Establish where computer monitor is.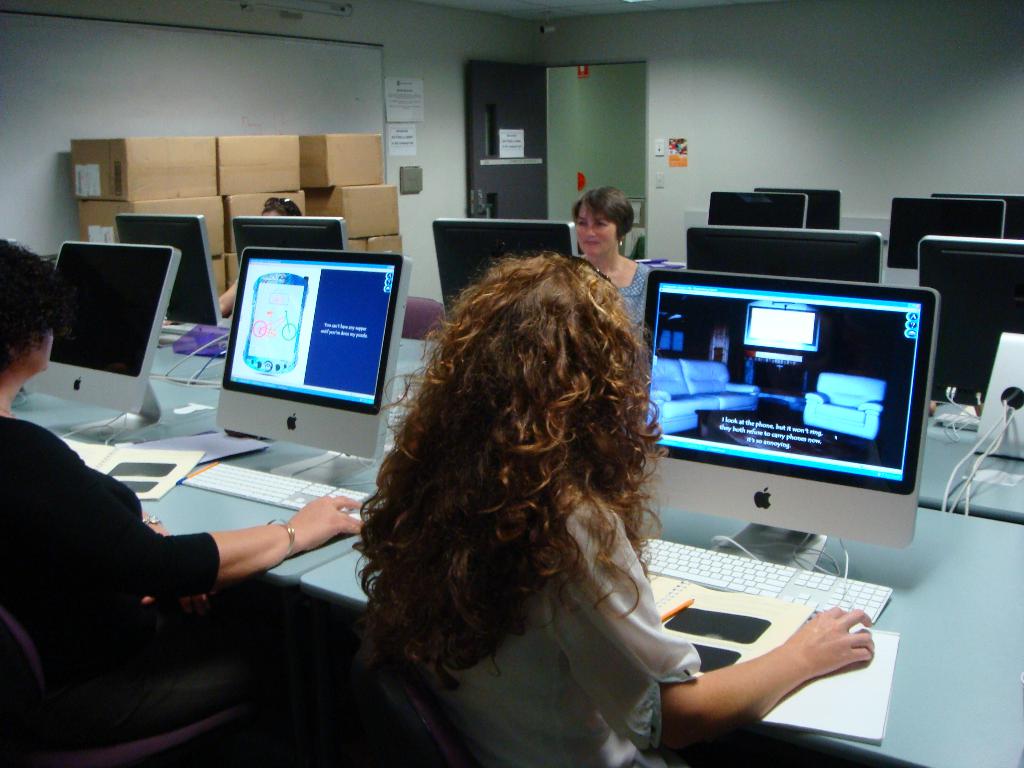
Established at <region>17, 242, 181, 414</region>.
